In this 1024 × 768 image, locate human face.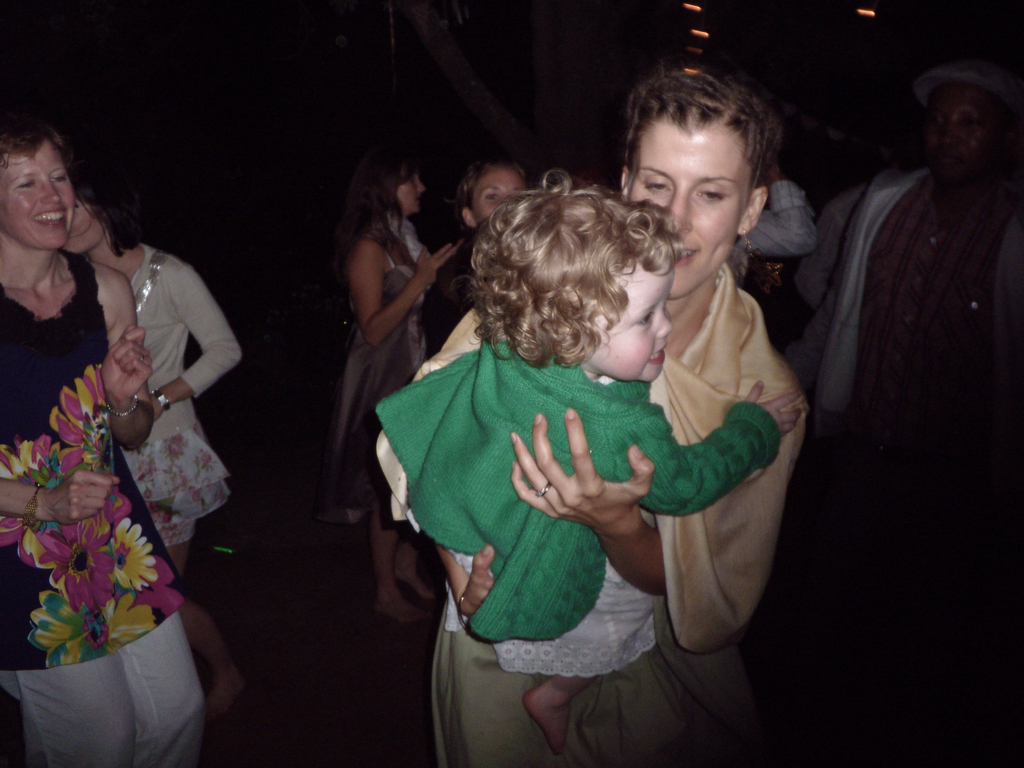
Bounding box: bbox=[64, 200, 105, 256].
